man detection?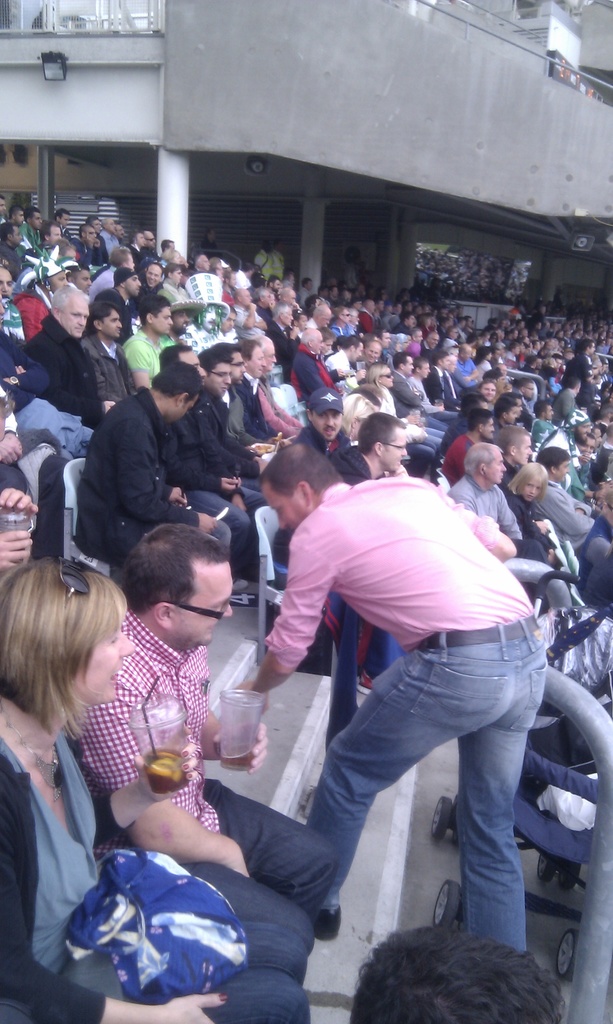
x1=411 y1=362 x2=450 y2=414
